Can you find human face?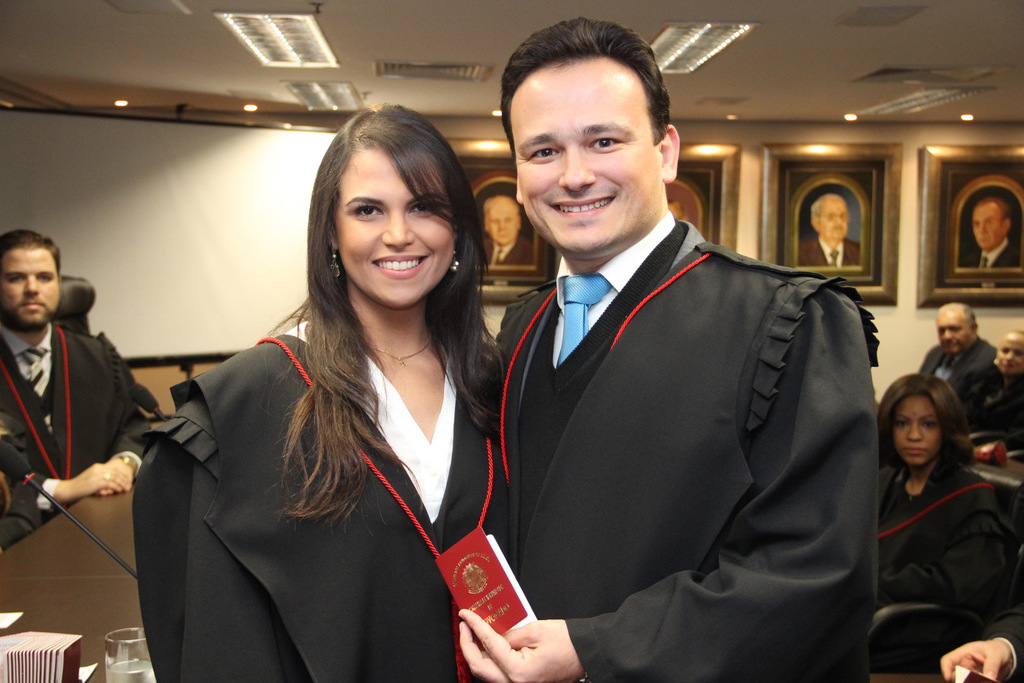
Yes, bounding box: BBox(895, 394, 940, 469).
